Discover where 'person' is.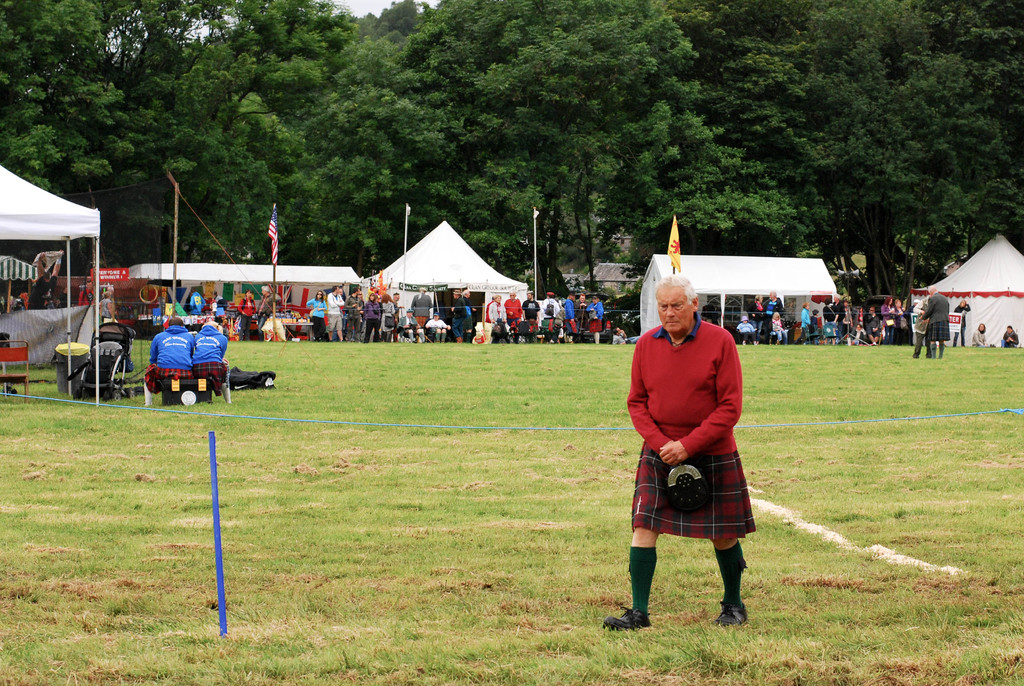
Discovered at [x1=812, y1=311, x2=817, y2=345].
